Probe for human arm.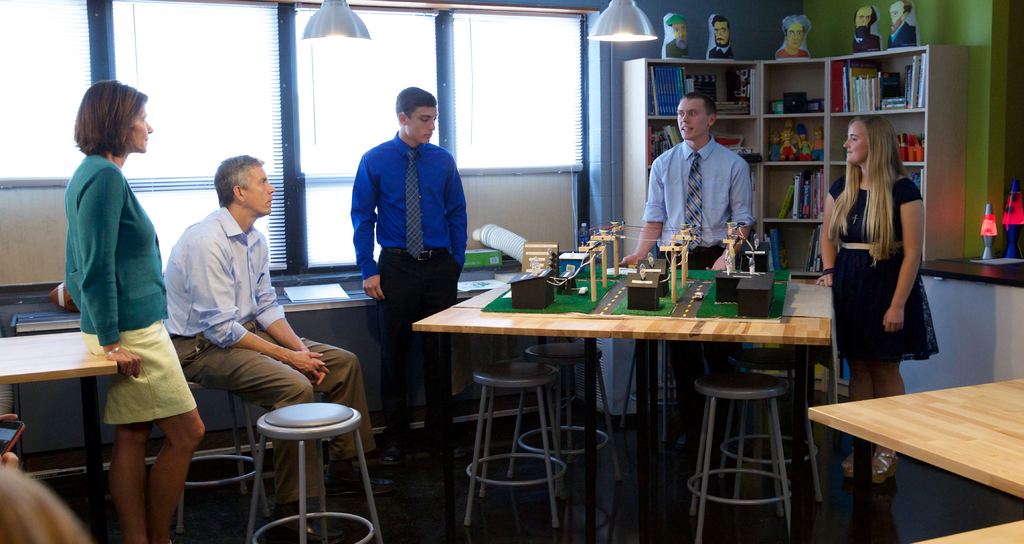
Probe result: [877, 182, 928, 333].
